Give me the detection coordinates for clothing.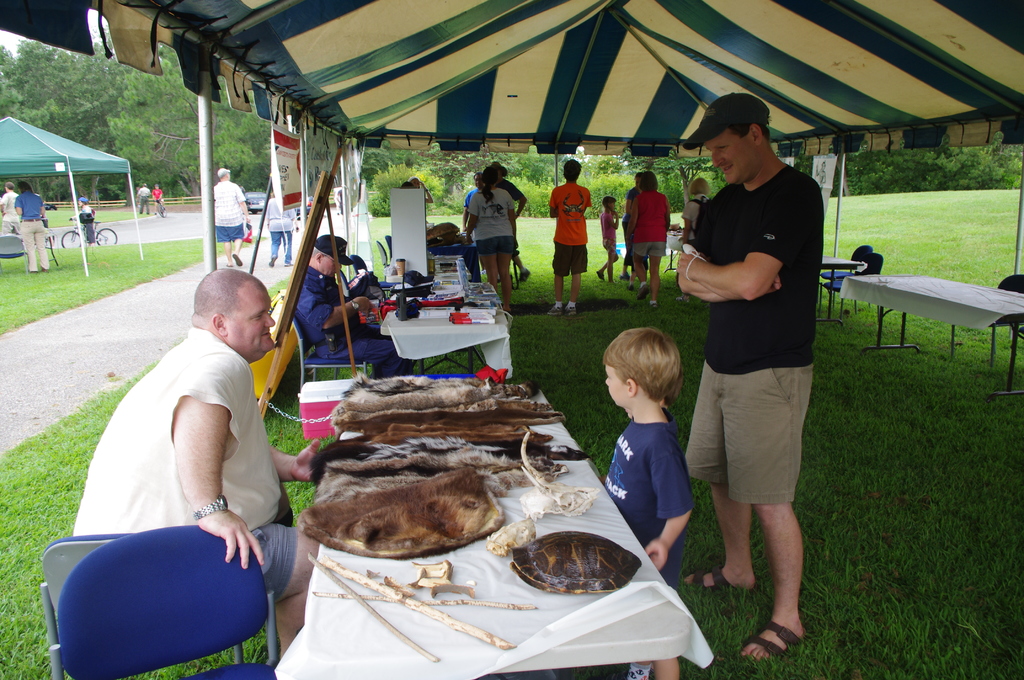
601:206:621:257.
